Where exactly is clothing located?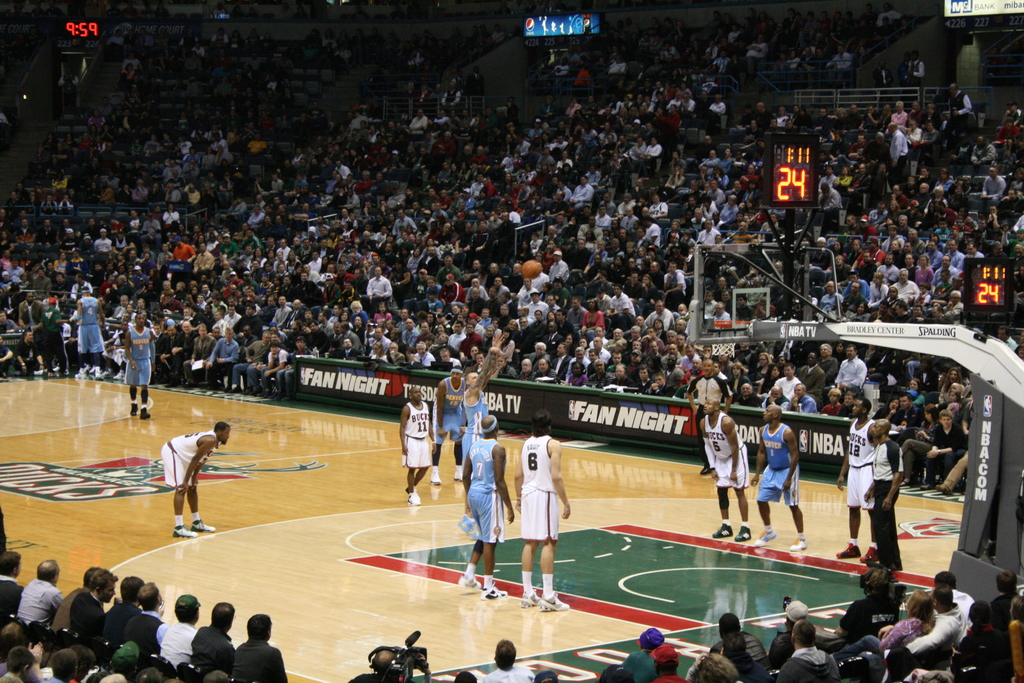
Its bounding box is rect(568, 188, 591, 206).
